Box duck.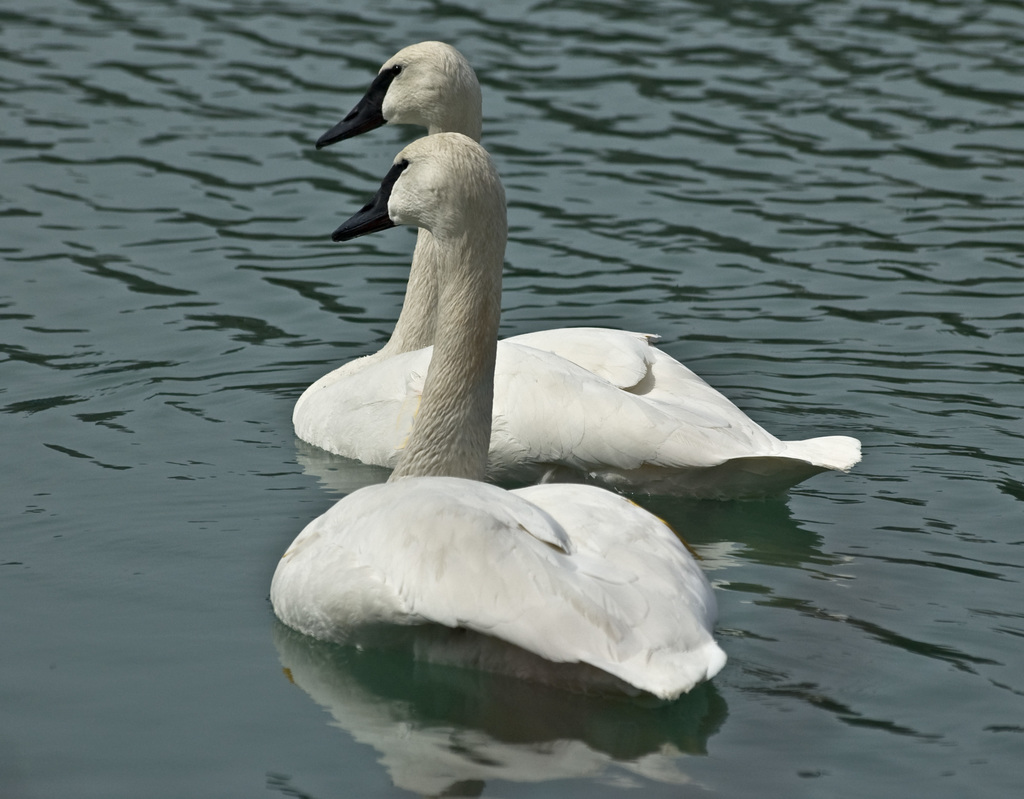
BBox(274, 132, 736, 704).
